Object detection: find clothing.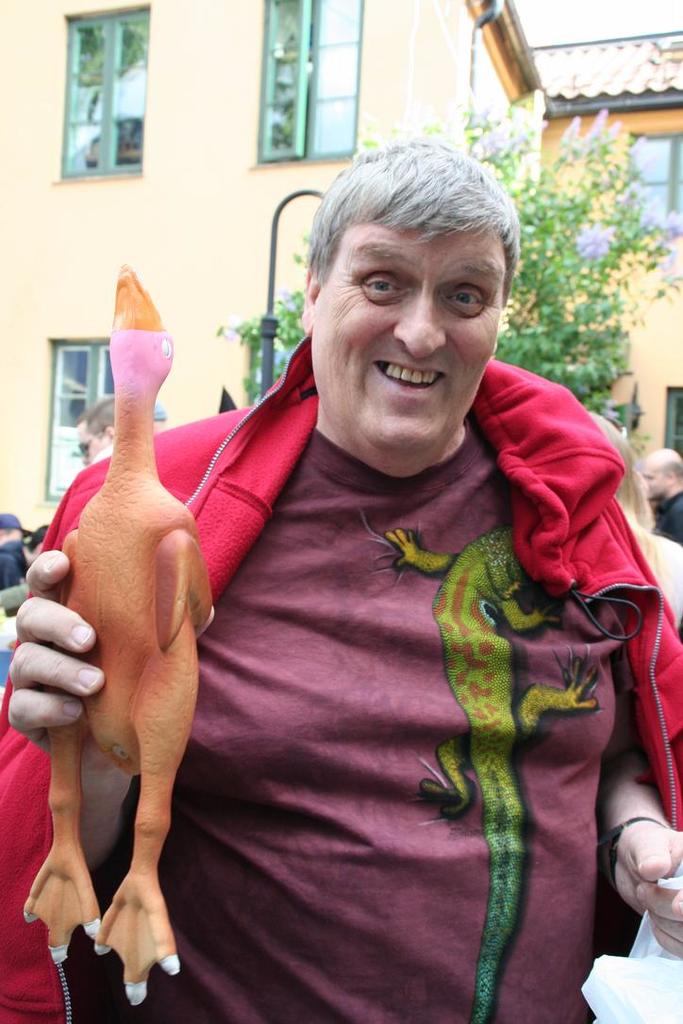
rect(76, 281, 643, 1002).
